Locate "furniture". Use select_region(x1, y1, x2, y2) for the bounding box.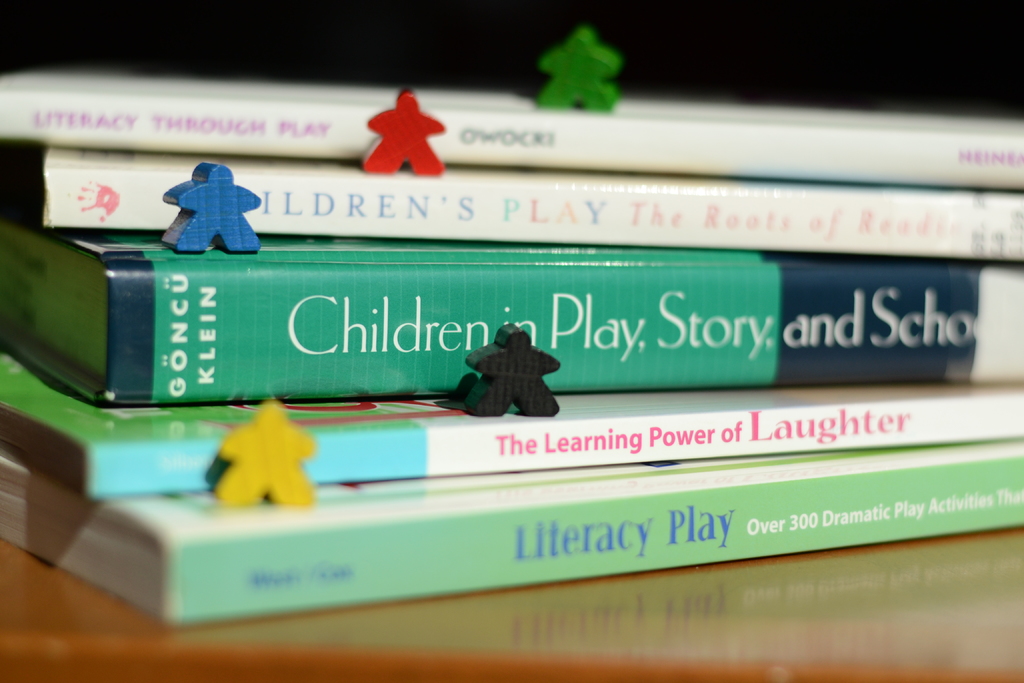
select_region(0, 527, 1023, 682).
